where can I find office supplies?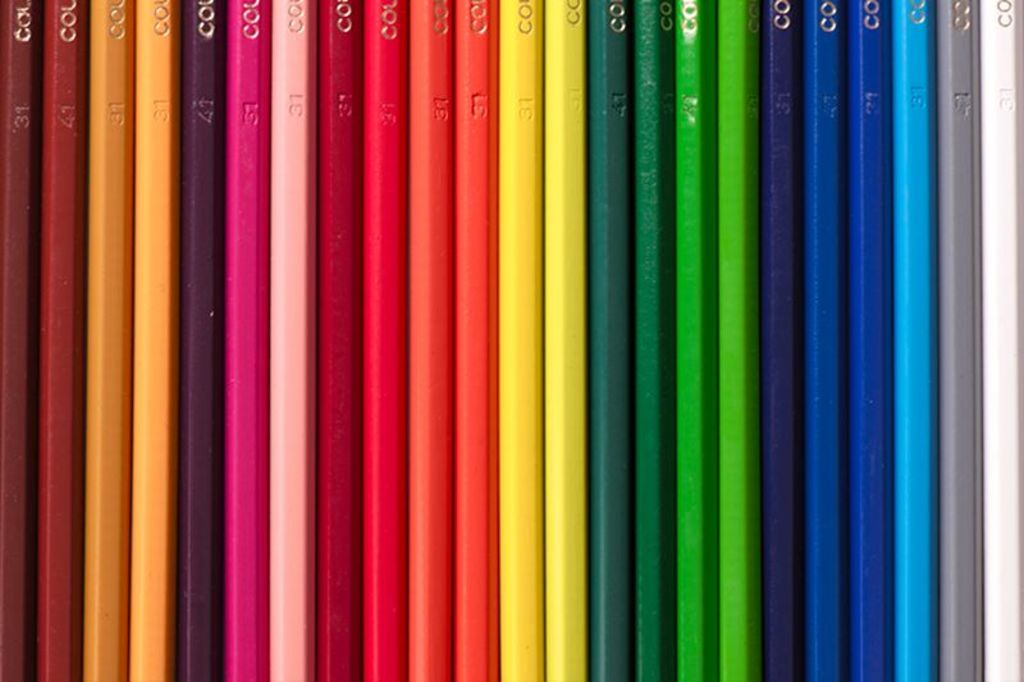
You can find it at [714,0,762,681].
